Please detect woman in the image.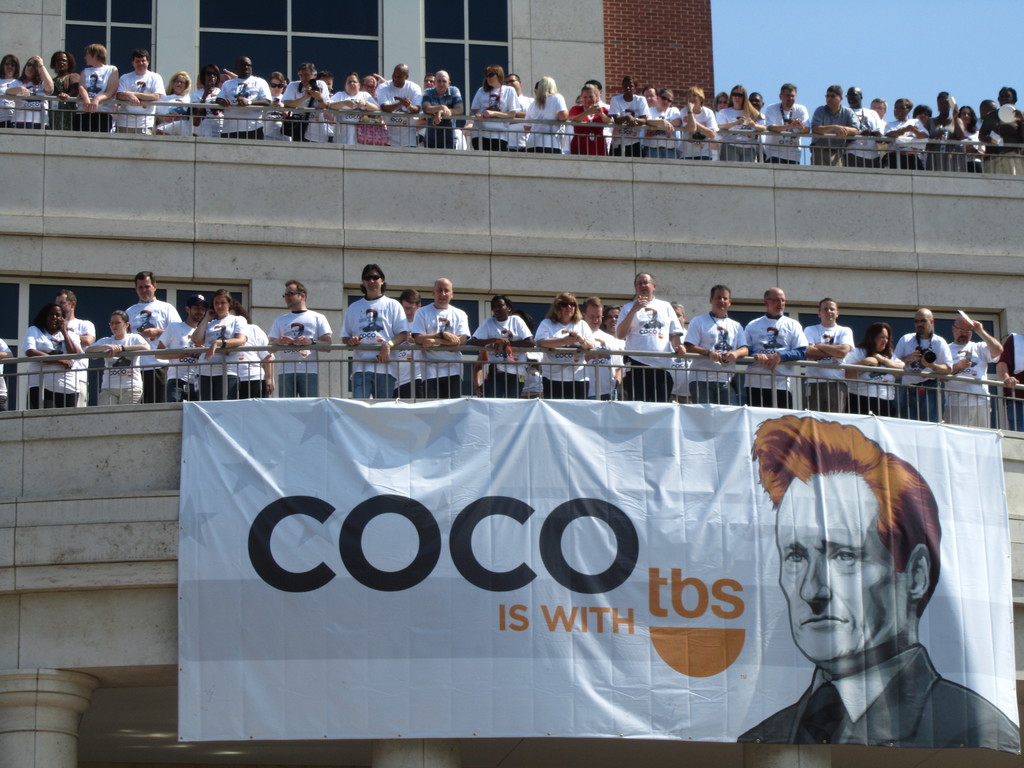
{"x1": 258, "y1": 68, "x2": 295, "y2": 147}.
